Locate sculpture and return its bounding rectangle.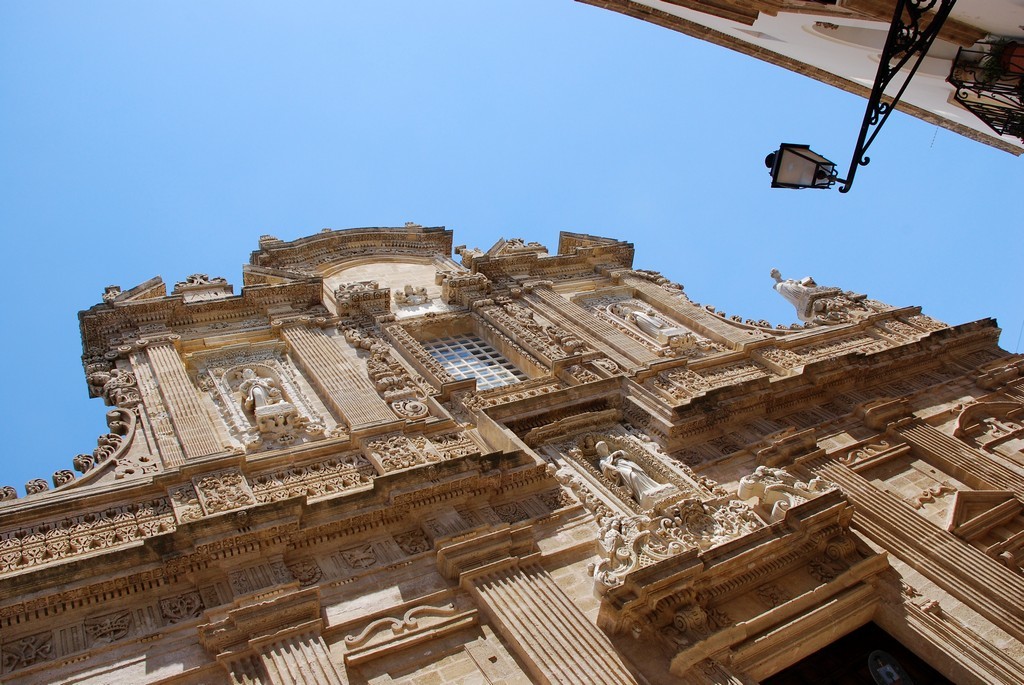
(left=392, top=279, right=432, bottom=305).
